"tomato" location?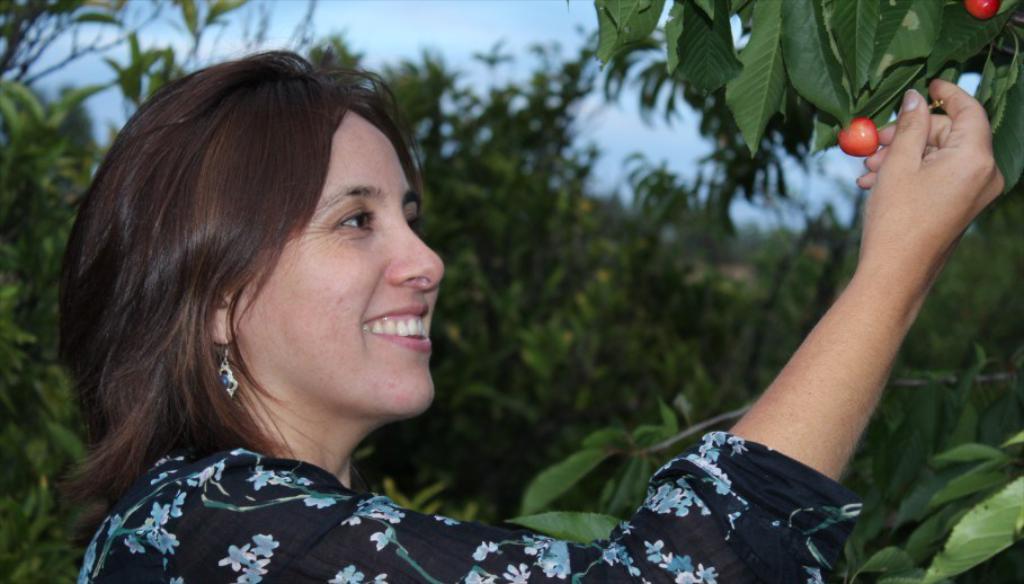
<bbox>961, 0, 995, 15</bbox>
